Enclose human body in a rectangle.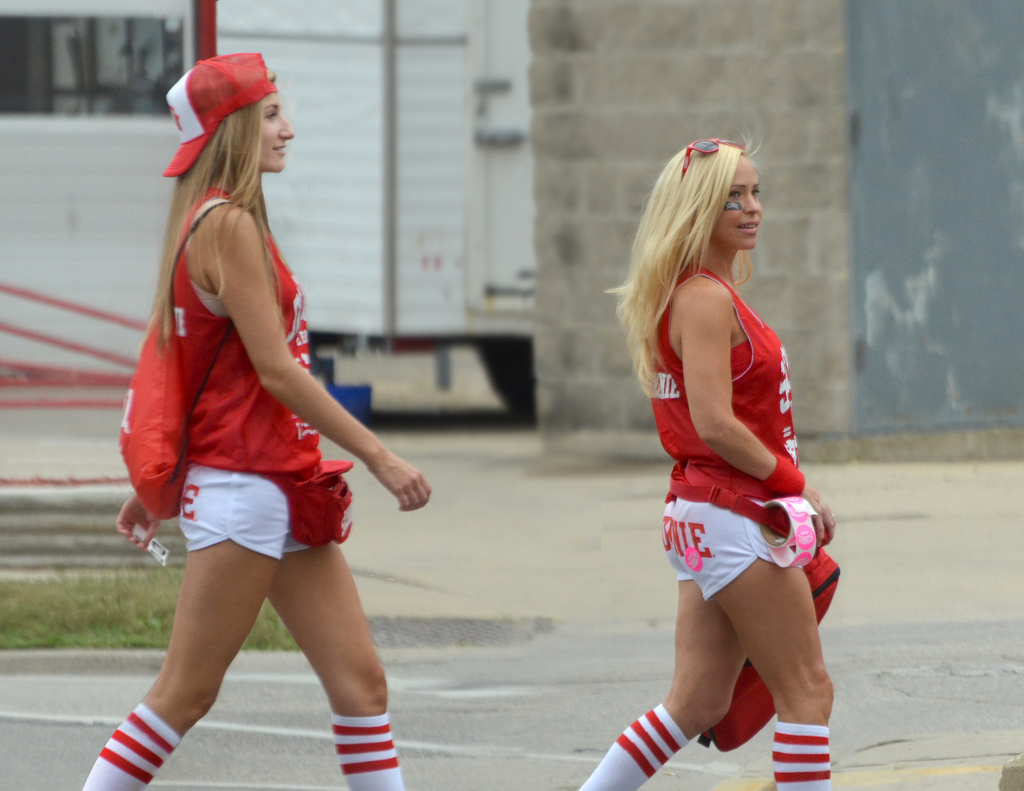
[left=581, top=130, right=835, bottom=790].
